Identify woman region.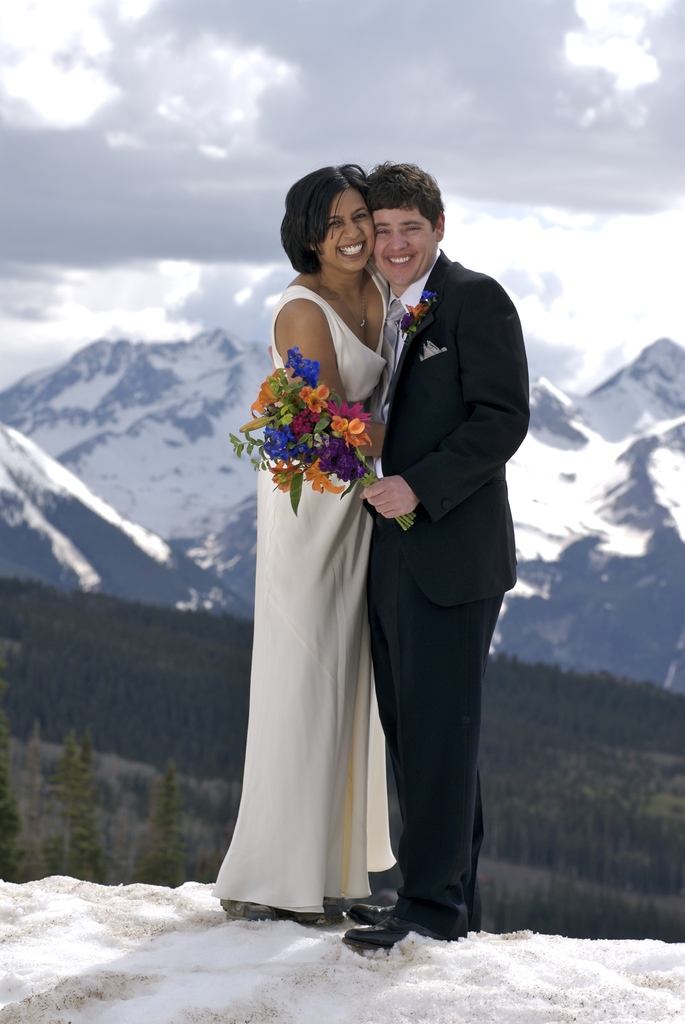
Region: (x1=210, y1=169, x2=396, y2=920).
